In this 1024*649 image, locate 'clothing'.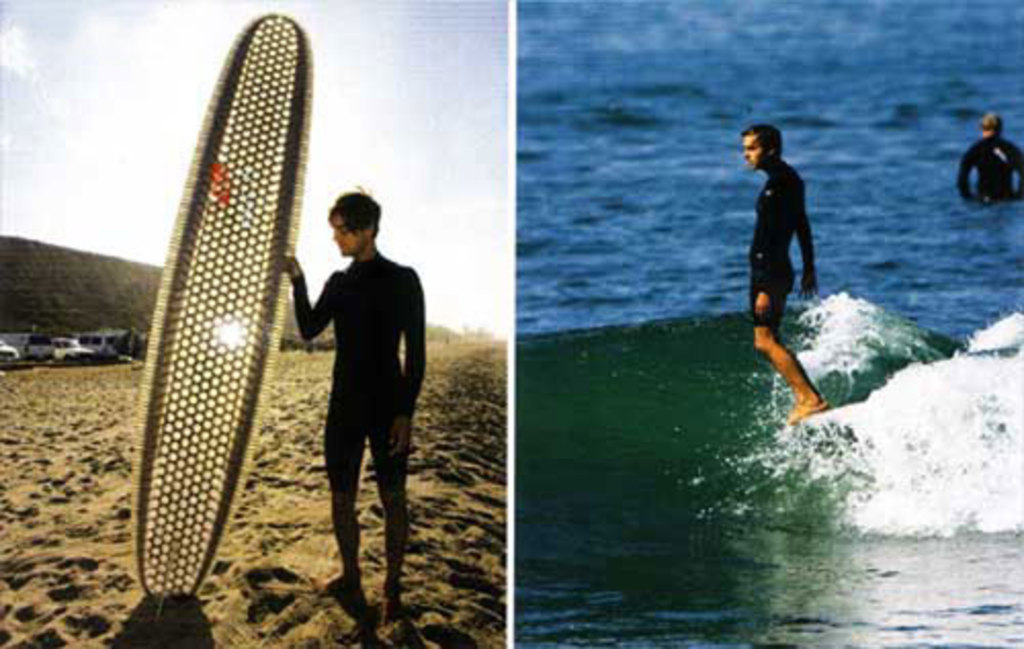
Bounding box: 289,248,426,489.
